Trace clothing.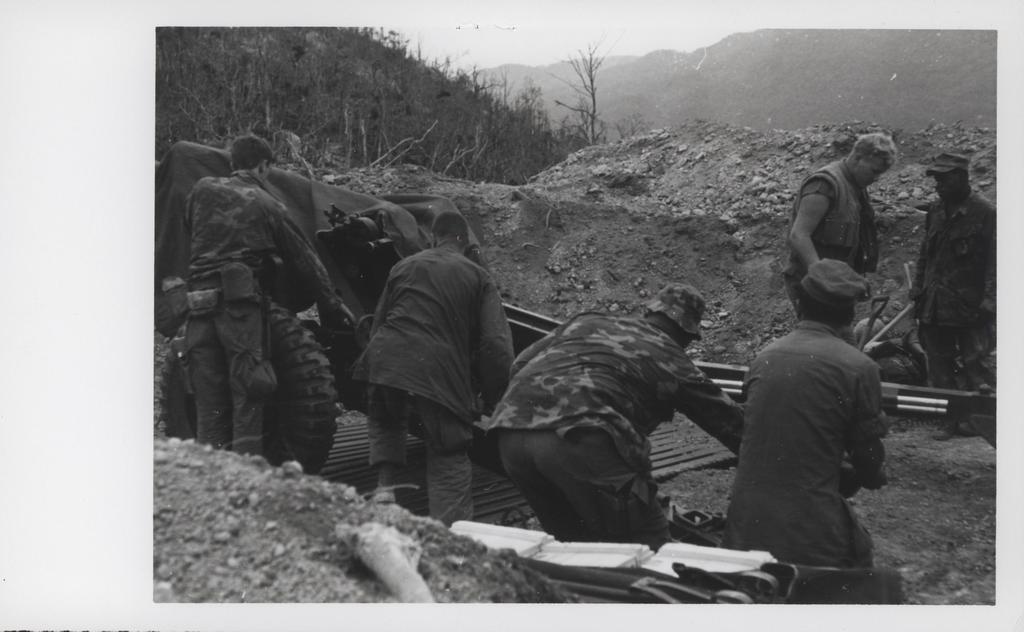
Traced to BBox(720, 277, 902, 569).
